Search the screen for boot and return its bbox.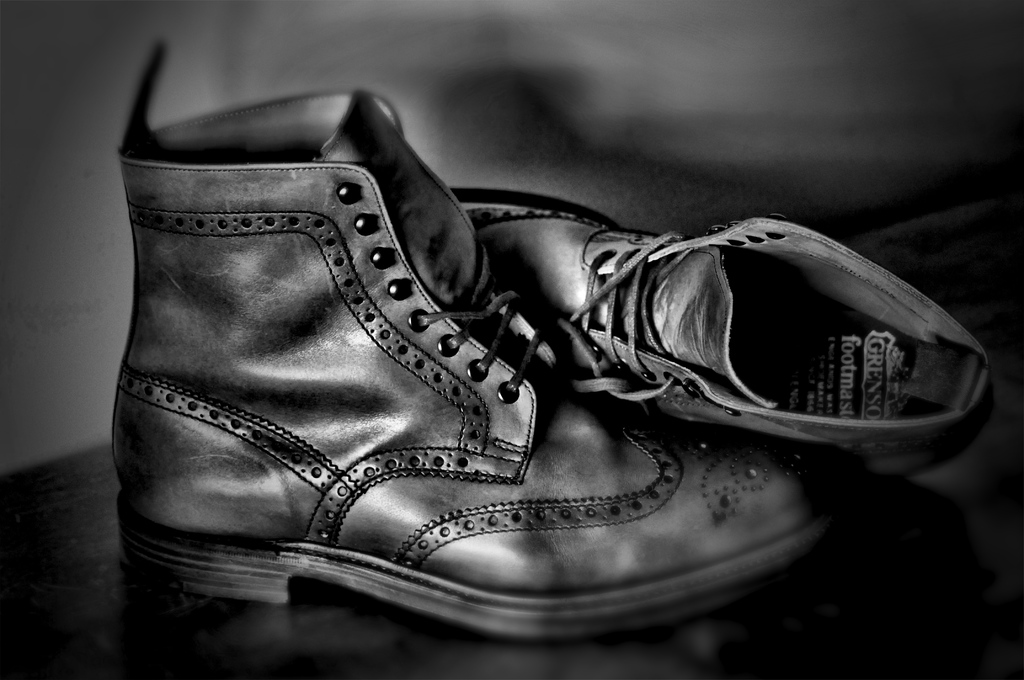
Found: 111/49/845/642.
